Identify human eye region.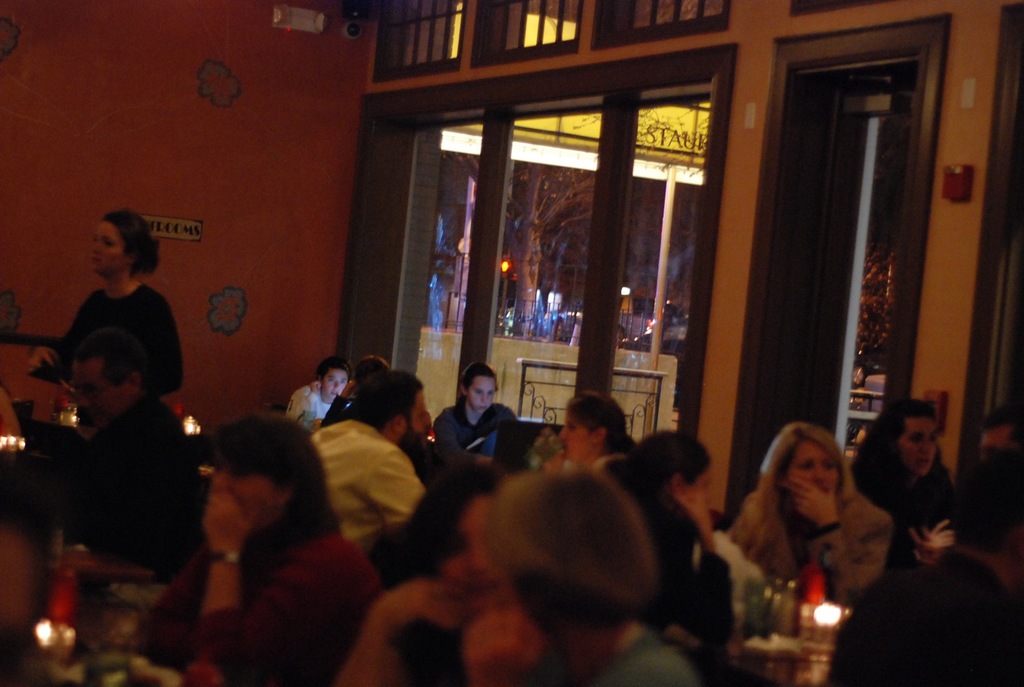
Region: l=909, t=434, r=925, b=445.
